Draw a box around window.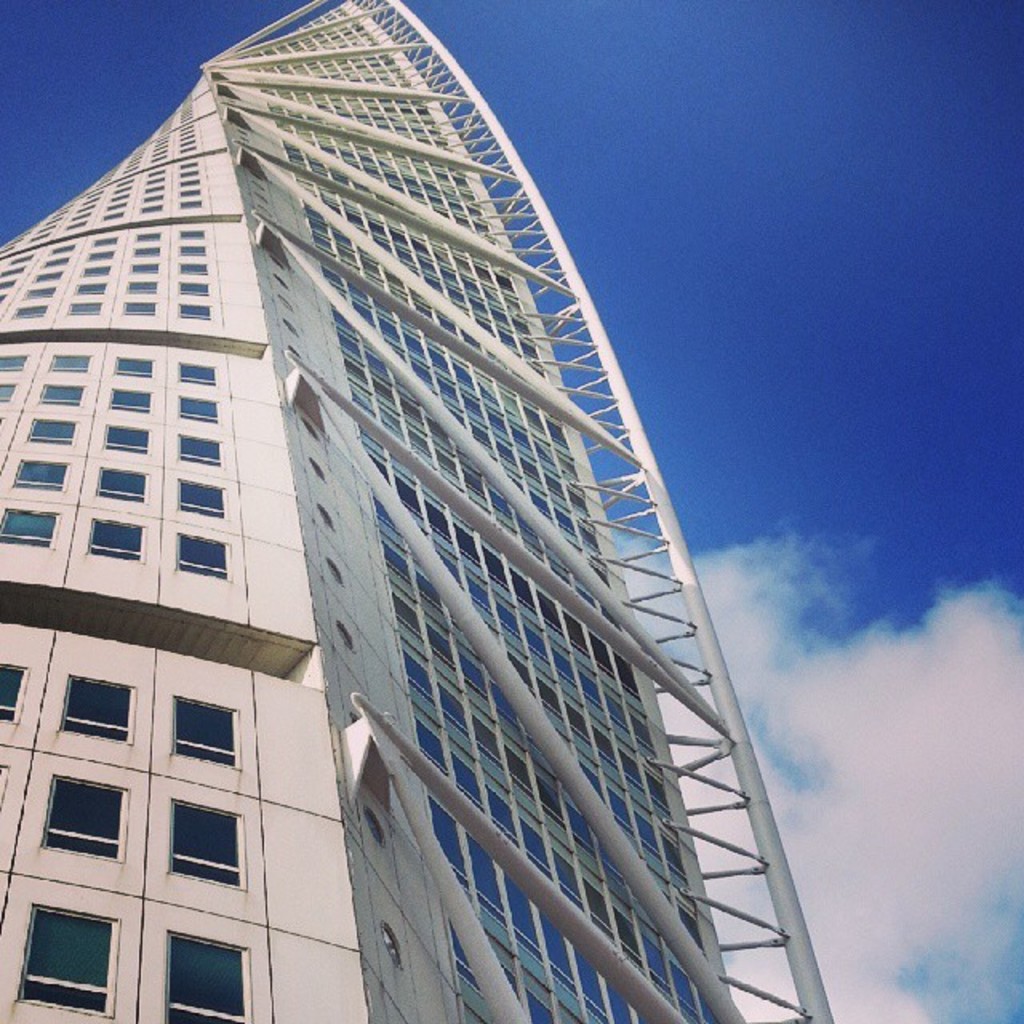
<box>40,771,131,861</box>.
